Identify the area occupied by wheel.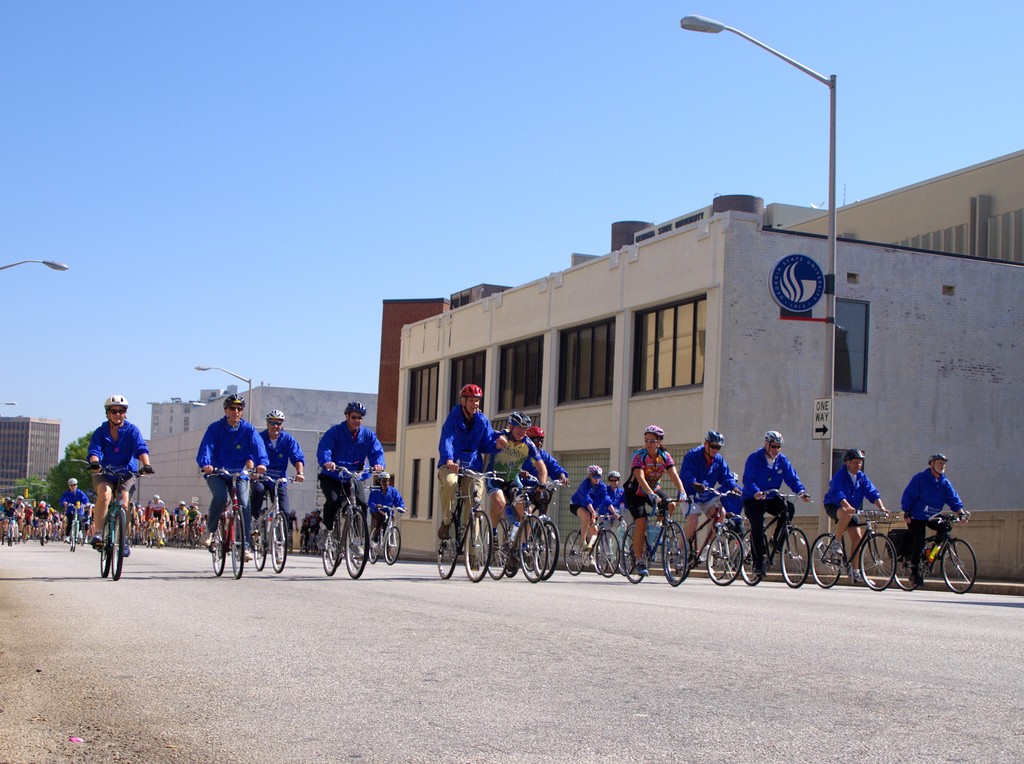
Area: <bbox>738, 527, 770, 589</bbox>.
